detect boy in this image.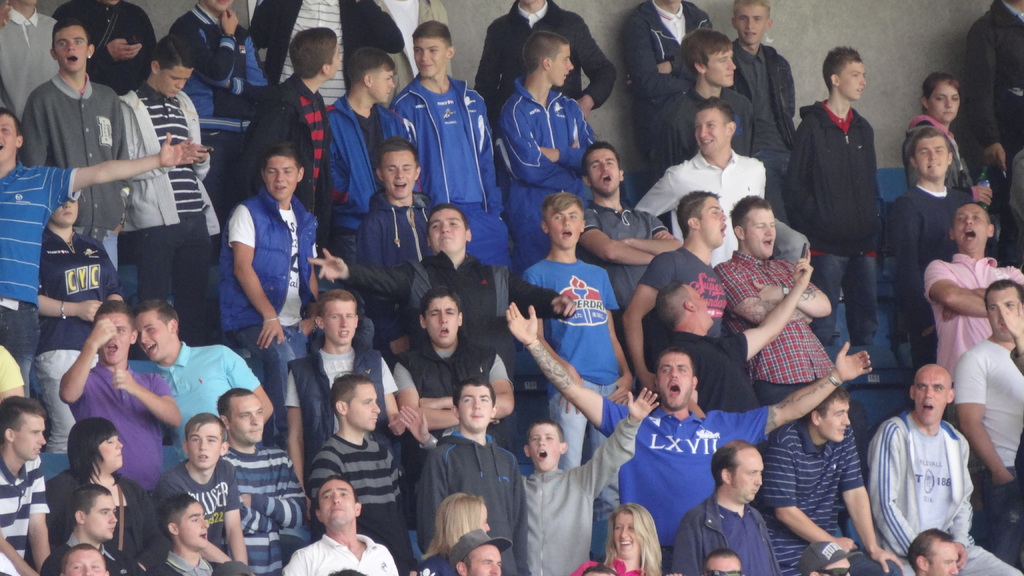
Detection: 396,396,659,575.
